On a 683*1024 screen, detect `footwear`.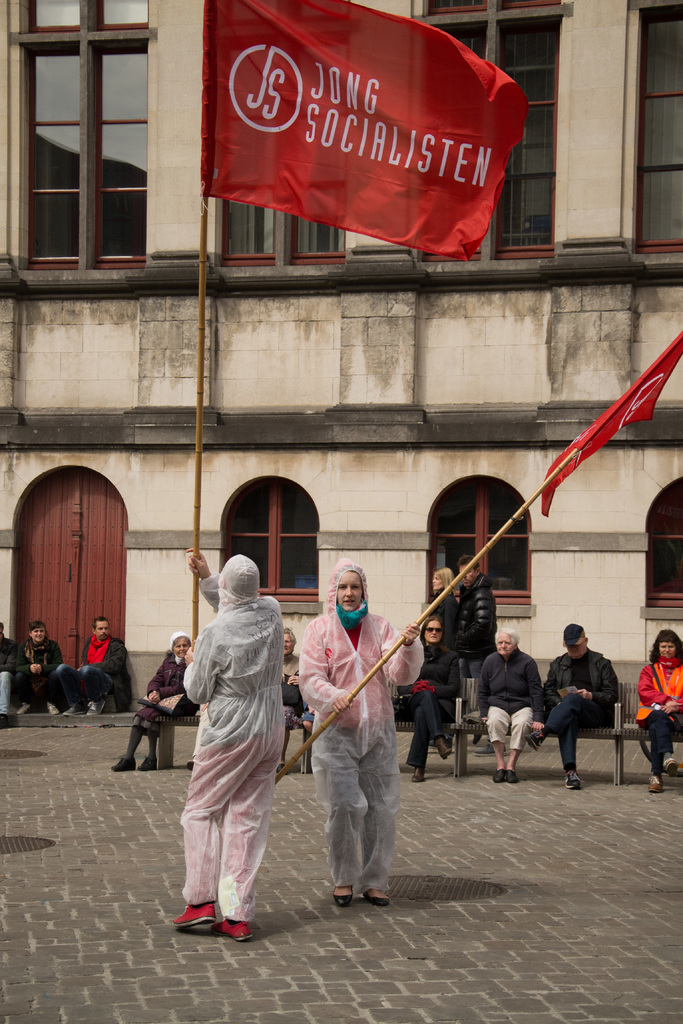
70:696:85:716.
